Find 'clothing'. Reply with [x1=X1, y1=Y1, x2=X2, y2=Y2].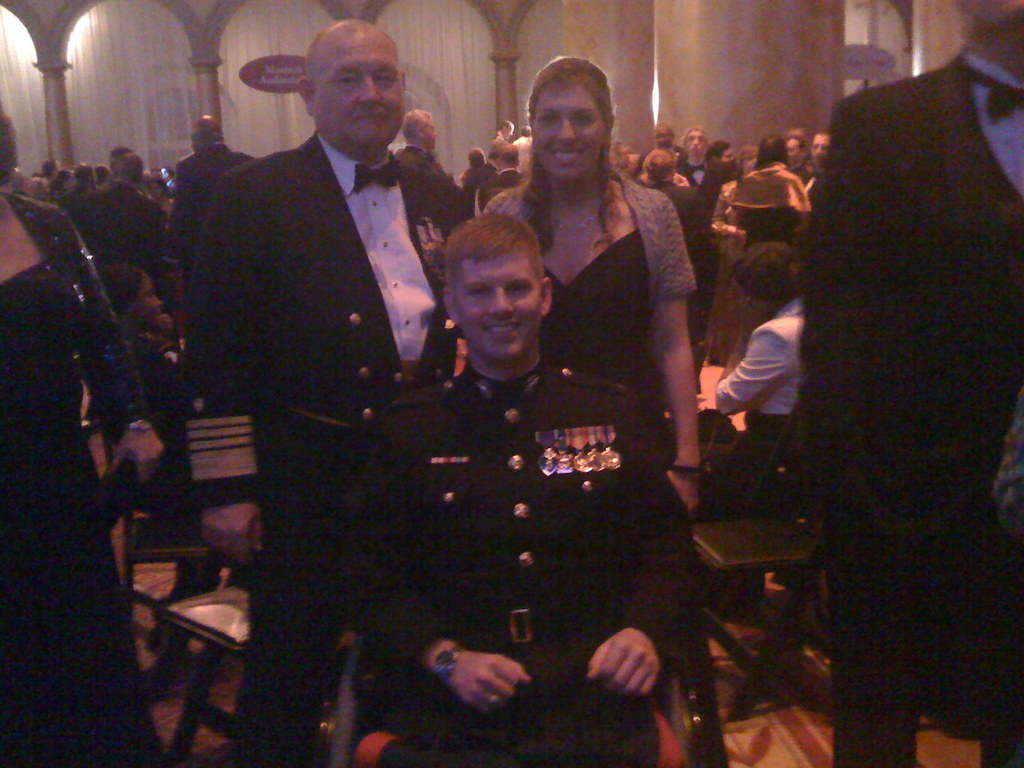
[x1=0, y1=194, x2=162, y2=767].
